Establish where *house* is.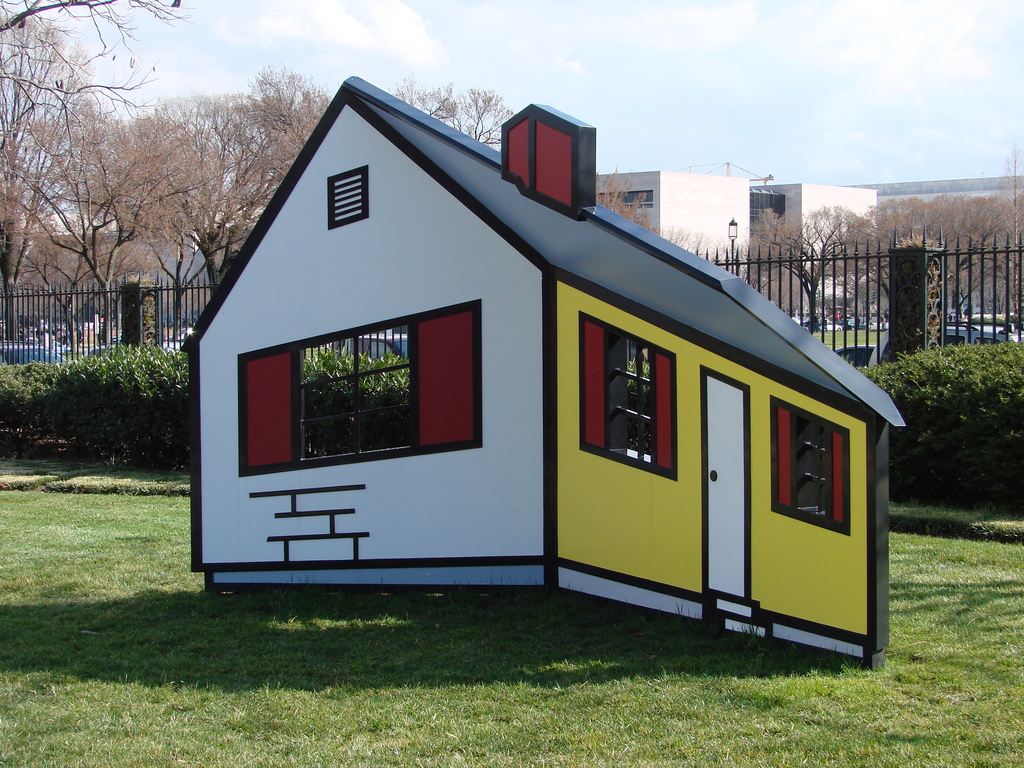
Established at region(751, 182, 883, 337).
